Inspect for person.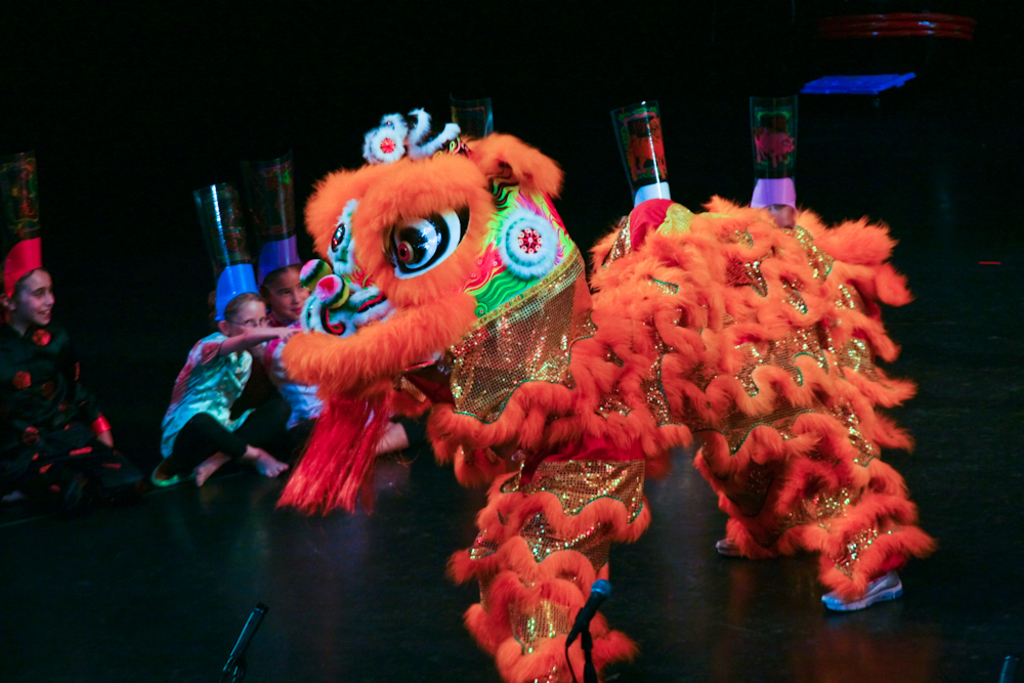
Inspection: (0,266,156,499).
